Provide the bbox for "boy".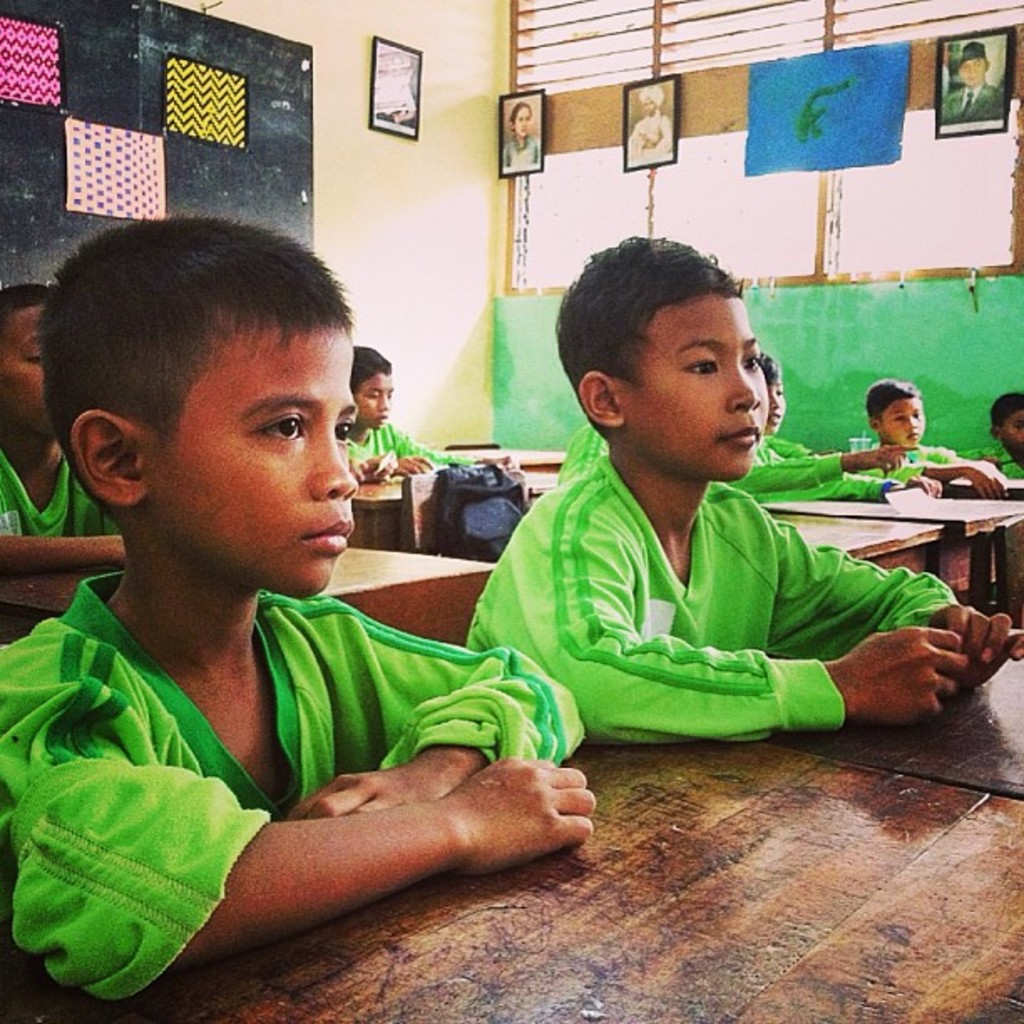
BBox(346, 340, 443, 485).
